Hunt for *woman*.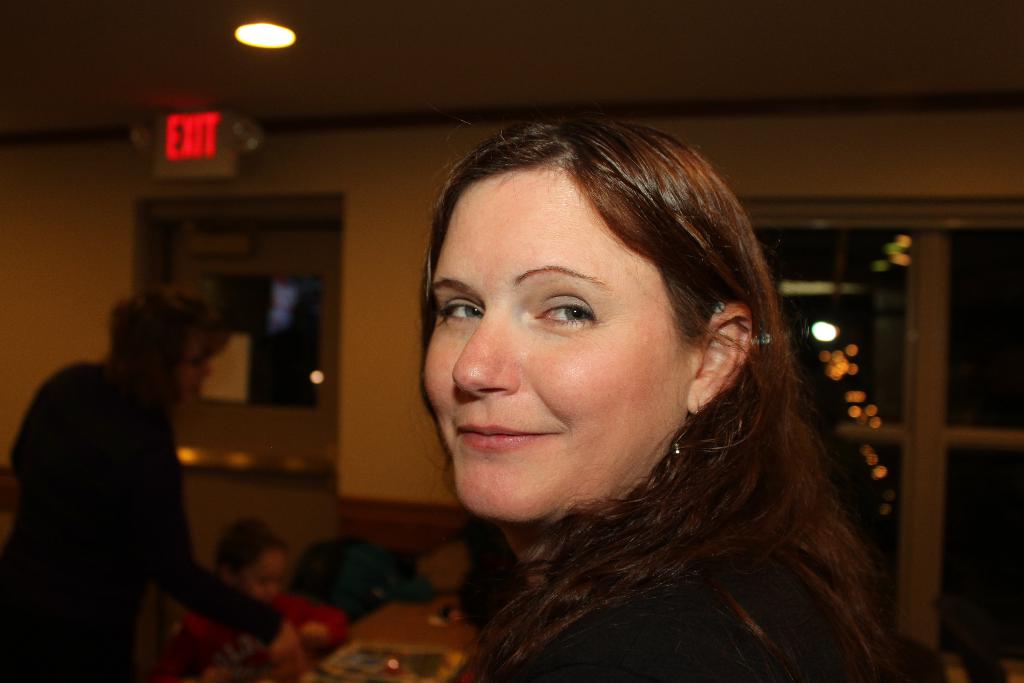
Hunted down at box=[312, 113, 916, 682].
